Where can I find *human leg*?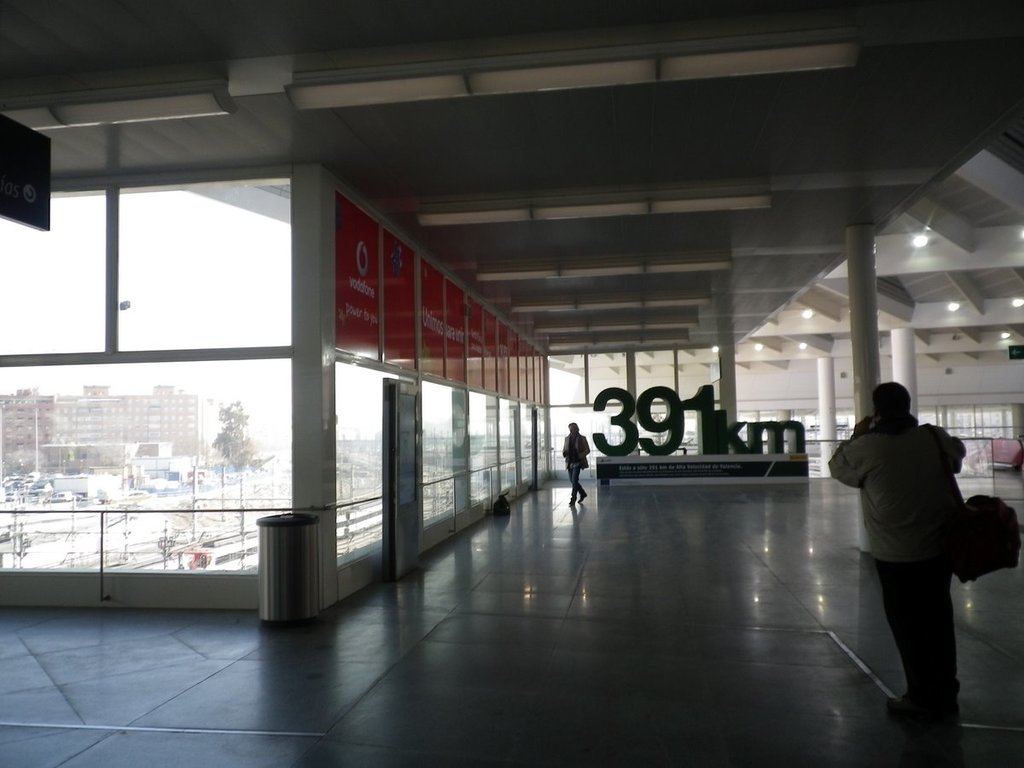
You can find it at (883, 560, 944, 718).
